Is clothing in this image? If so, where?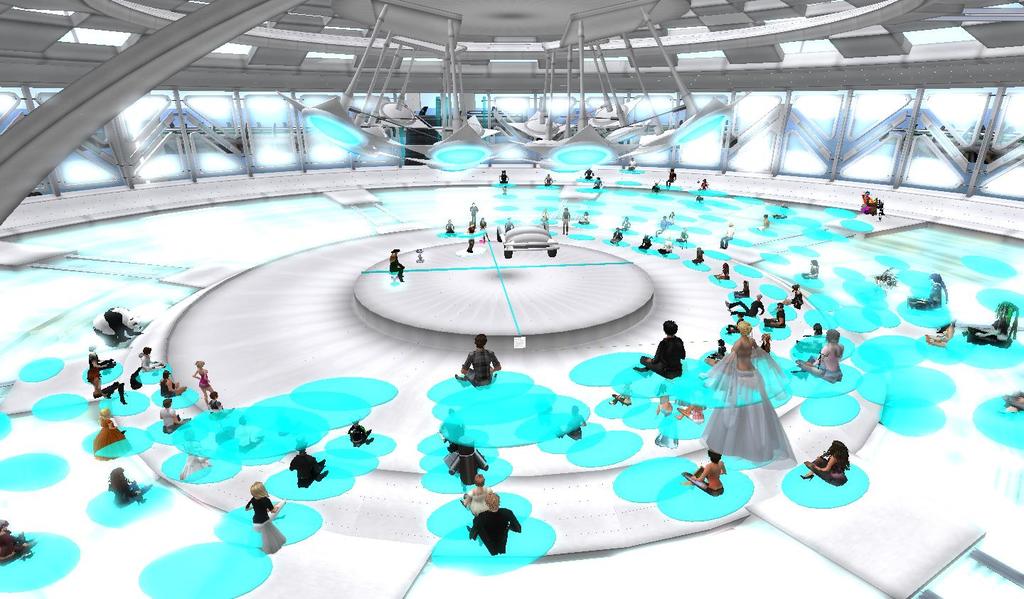
Yes, at 459:345:499:385.
